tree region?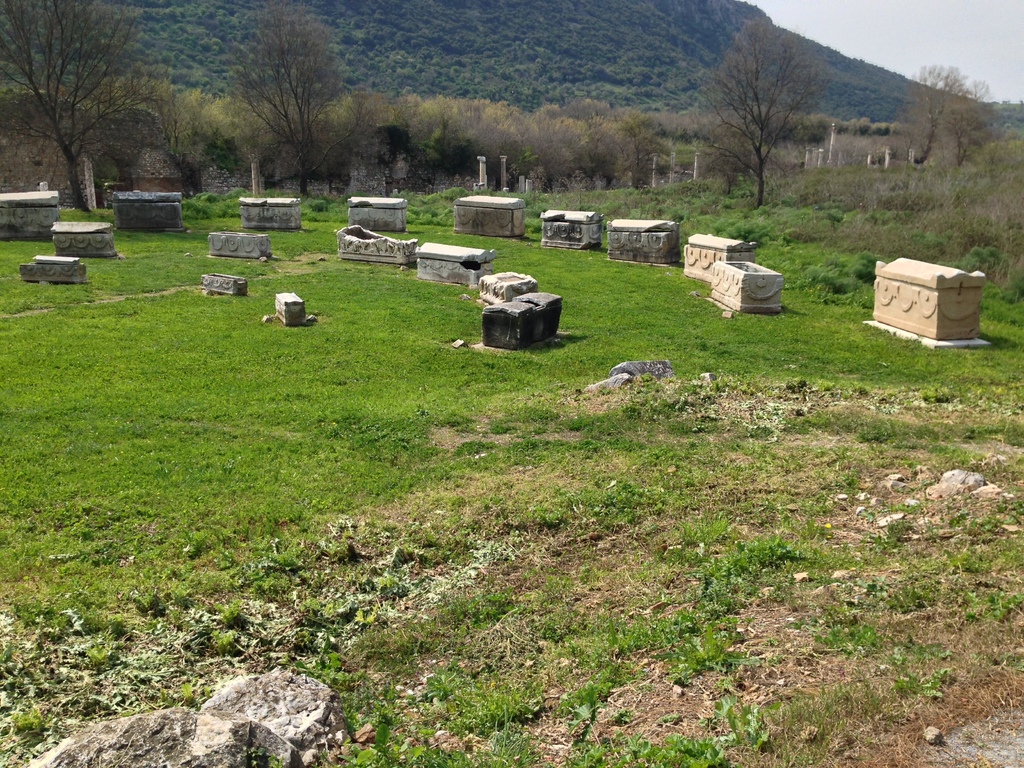
detection(0, 0, 132, 217)
